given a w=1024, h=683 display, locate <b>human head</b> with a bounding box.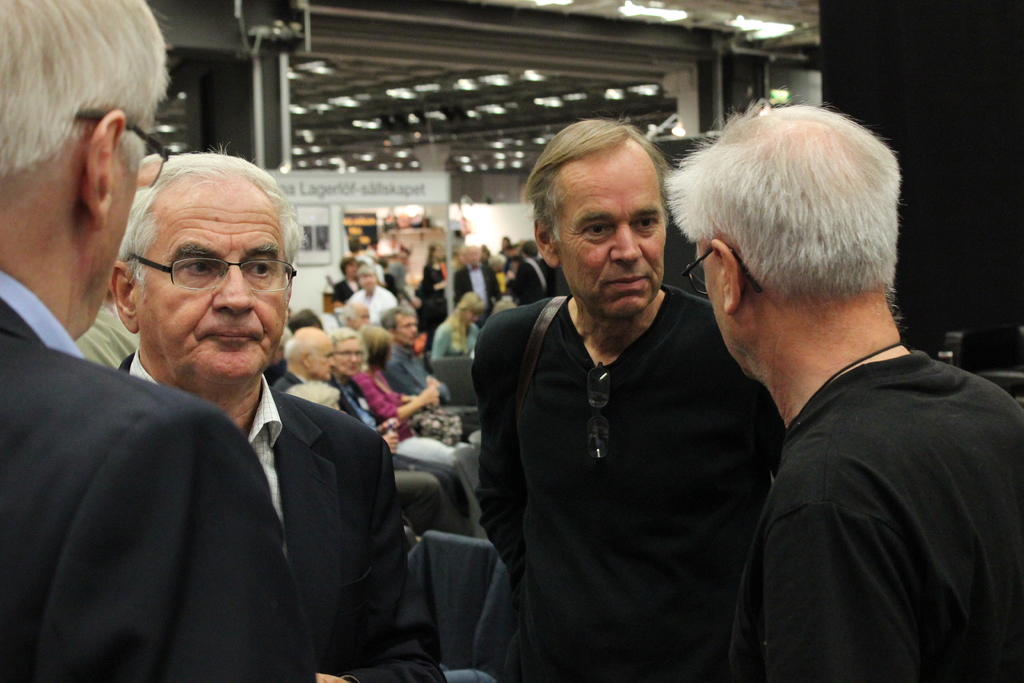
Located: left=356, top=265, right=378, bottom=292.
